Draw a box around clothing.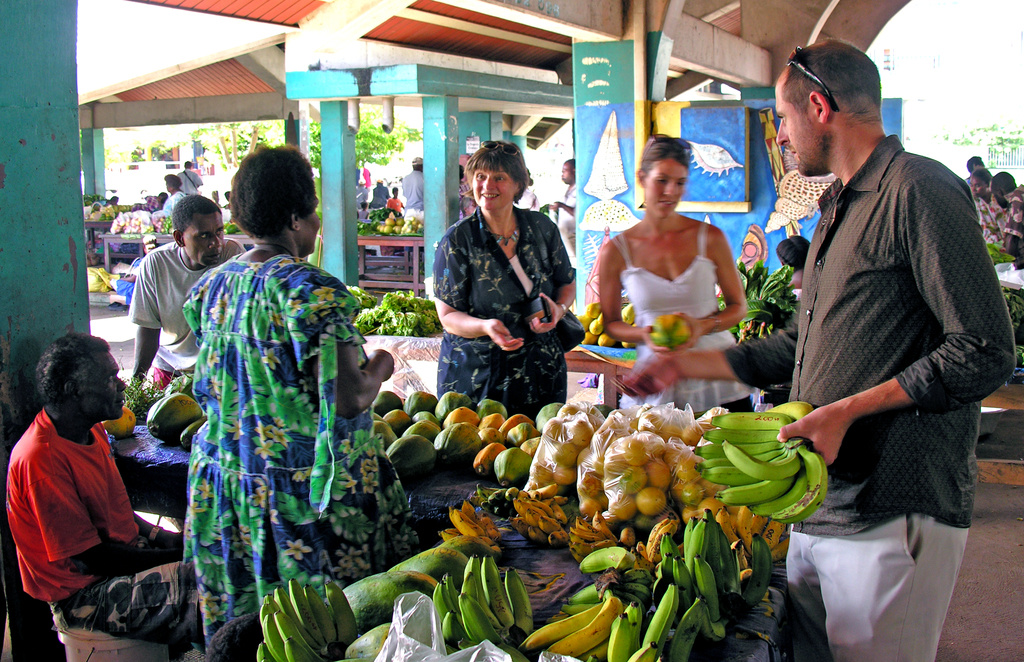
bbox=(140, 197, 154, 211).
